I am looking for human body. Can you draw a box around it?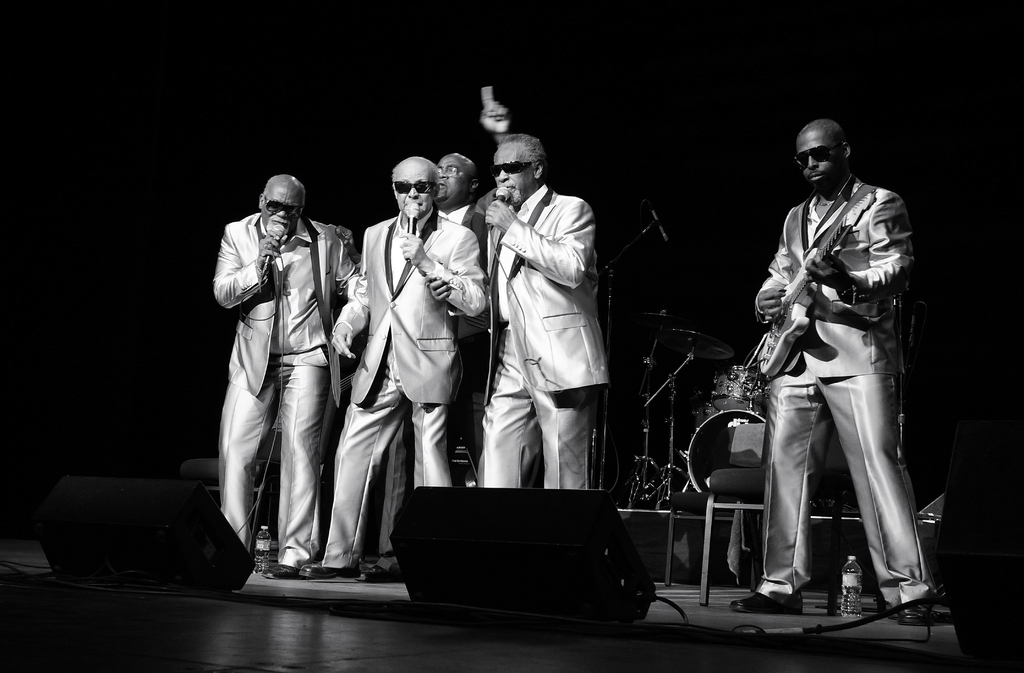
Sure, the bounding box is 726 172 944 627.
